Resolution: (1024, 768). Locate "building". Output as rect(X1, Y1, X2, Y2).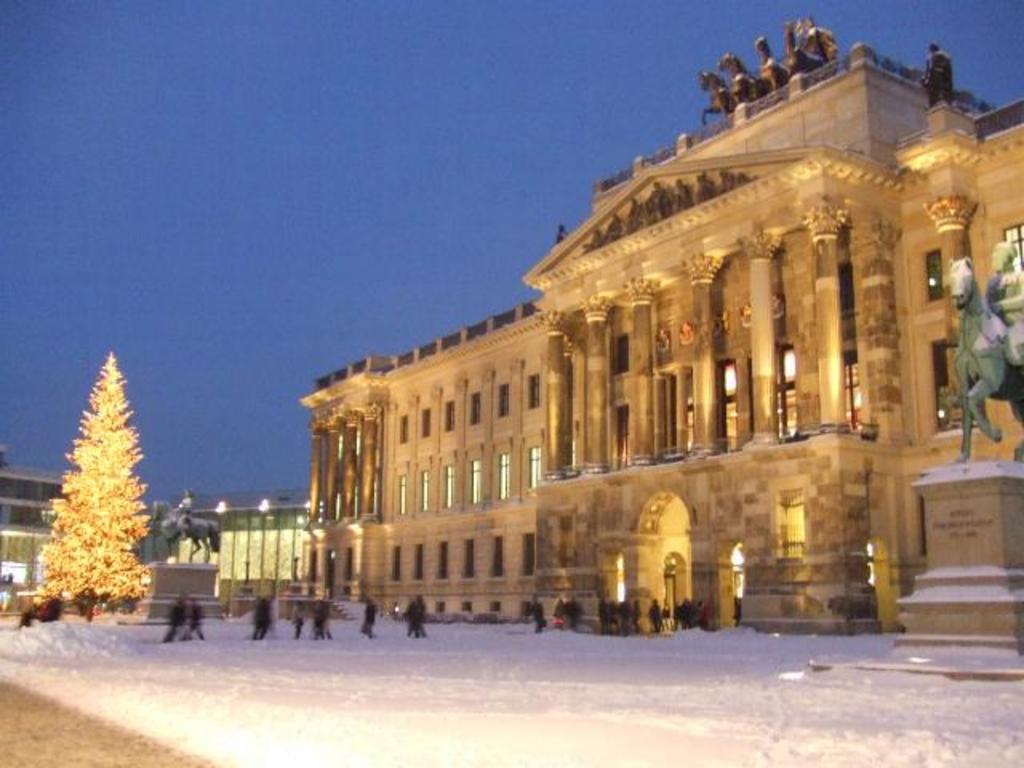
rect(277, 16, 1022, 638).
